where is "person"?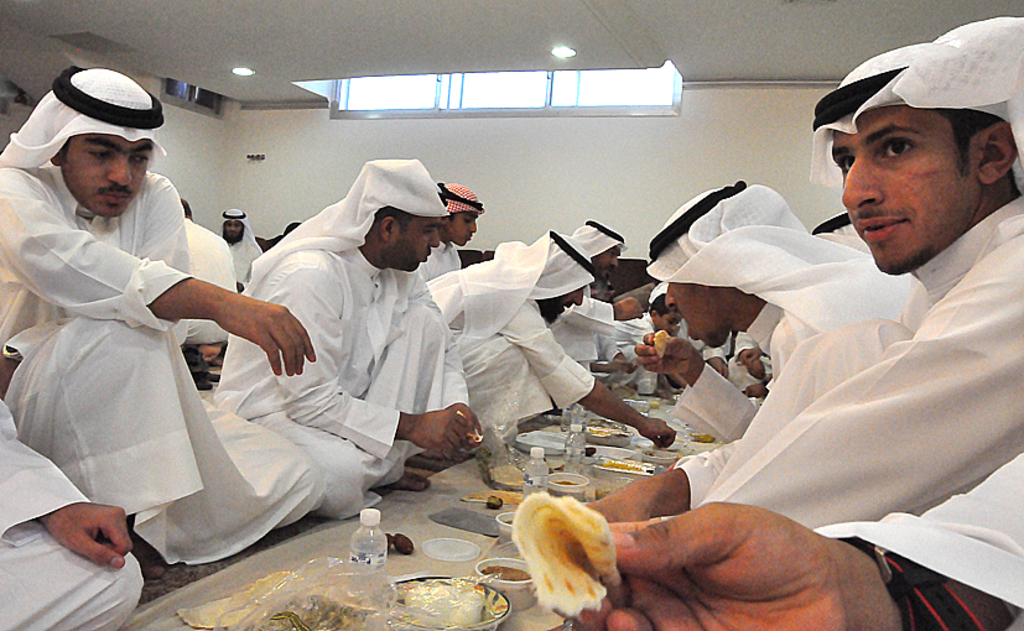
[0,390,140,630].
